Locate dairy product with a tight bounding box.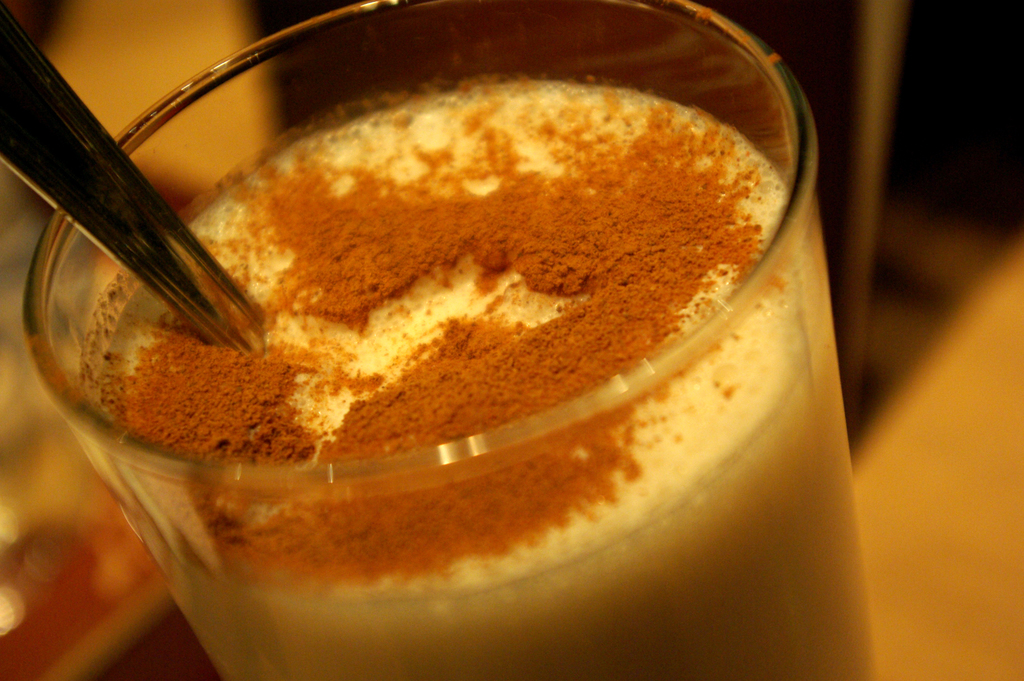
94, 85, 872, 680.
